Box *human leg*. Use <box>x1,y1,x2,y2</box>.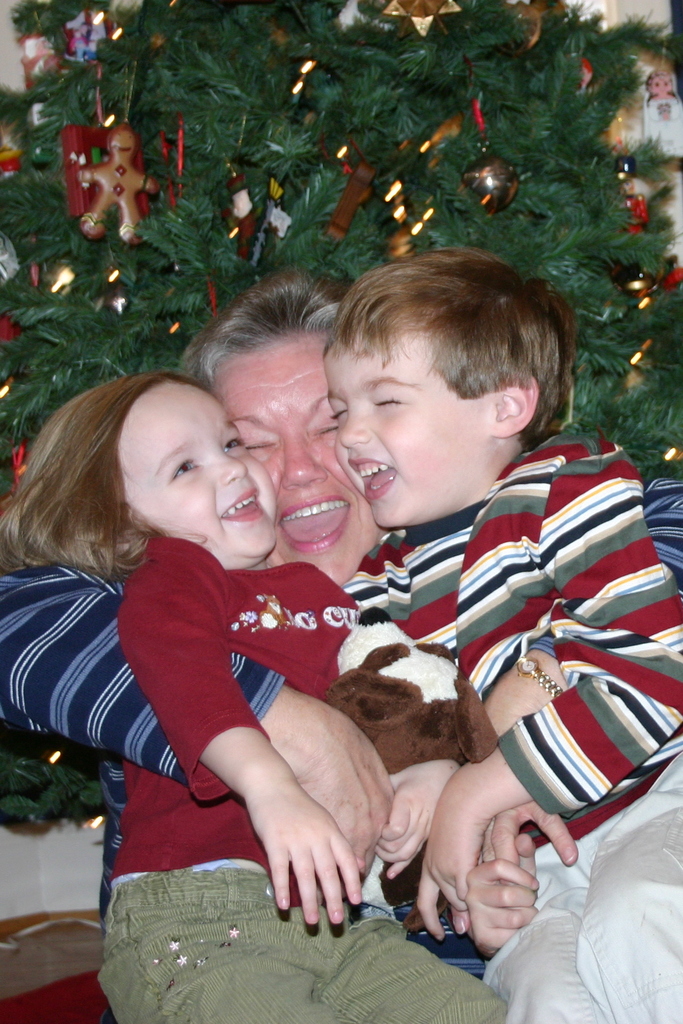
<box>311,899,503,1023</box>.
